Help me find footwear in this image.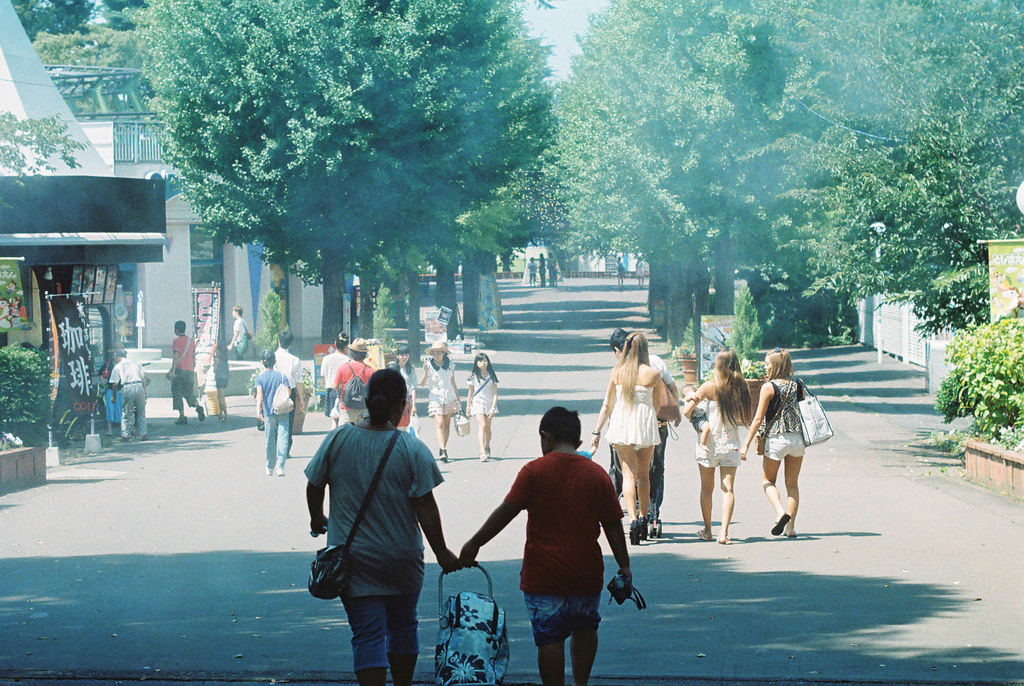
Found it: 627, 524, 637, 545.
